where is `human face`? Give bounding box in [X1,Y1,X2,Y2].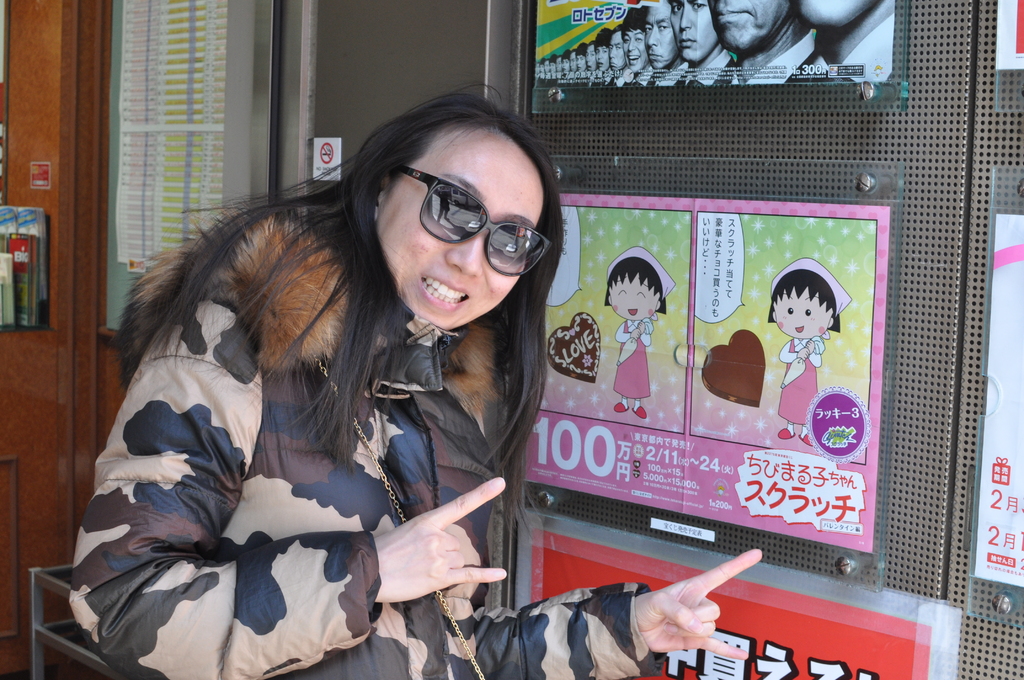
[374,126,532,326].
